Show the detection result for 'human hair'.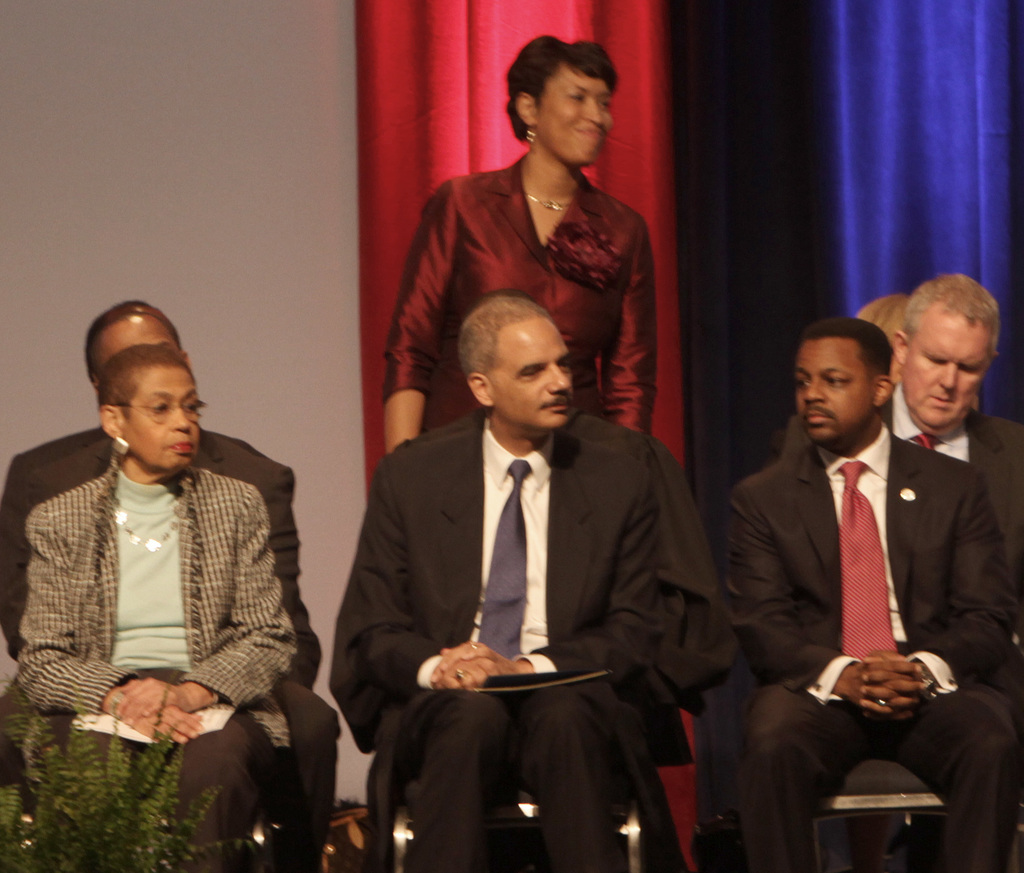
crop(797, 319, 899, 400).
